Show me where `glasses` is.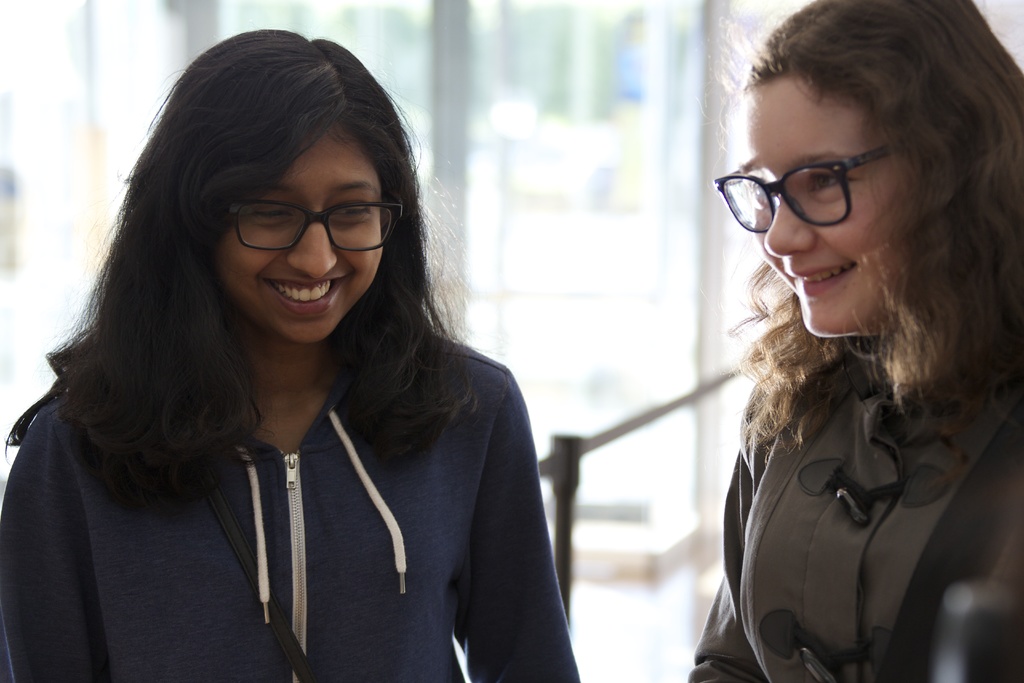
`glasses` is at Rect(221, 201, 407, 251).
